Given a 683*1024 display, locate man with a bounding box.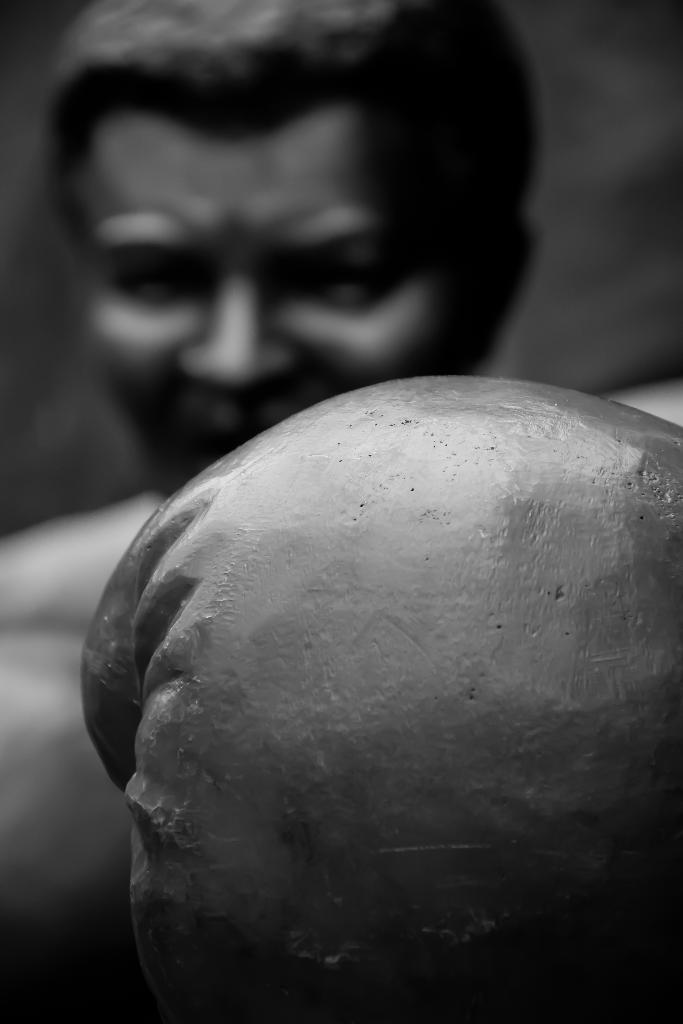
Located: [x1=0, y1=0, x2=682, y2=1023].
